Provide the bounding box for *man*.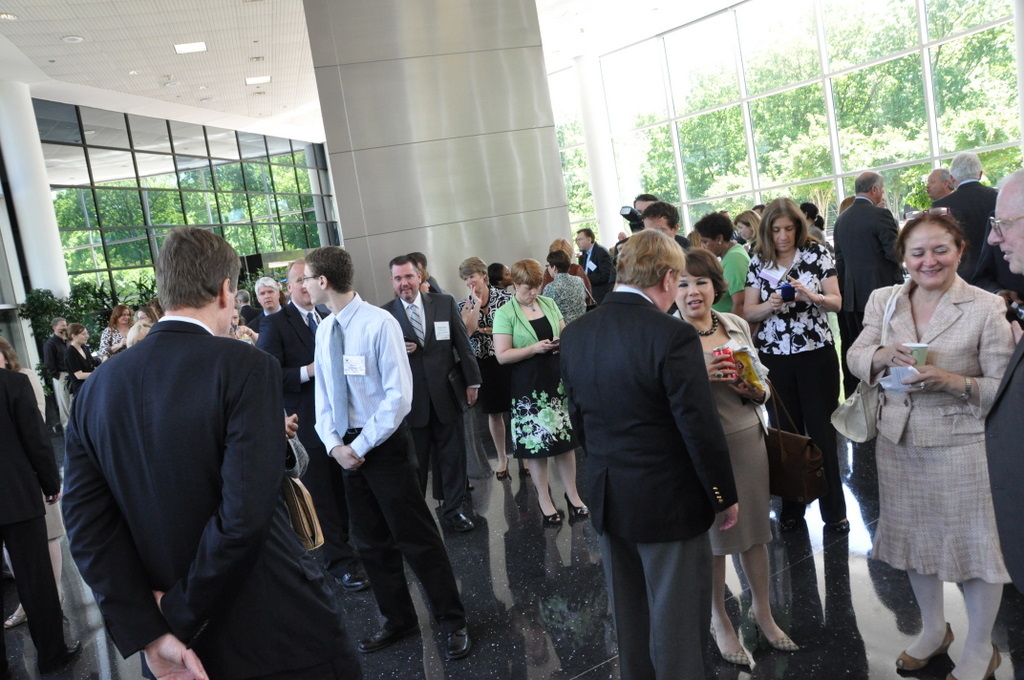
579,230,602,296.
